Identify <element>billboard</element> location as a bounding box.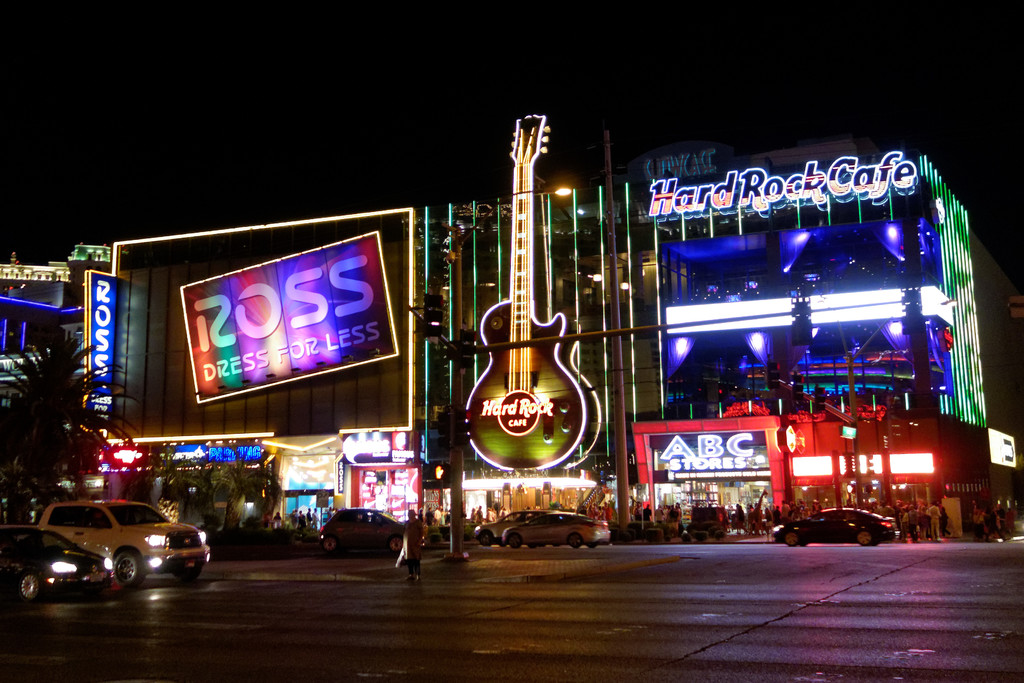
[170, 223, 403, 411].
